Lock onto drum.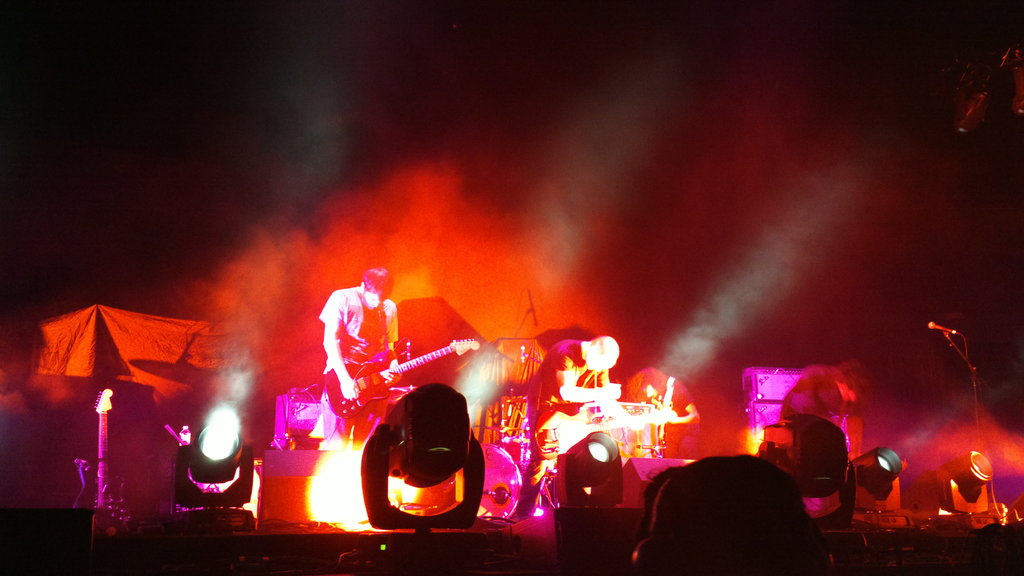
Locked: (497,436,528,474).
